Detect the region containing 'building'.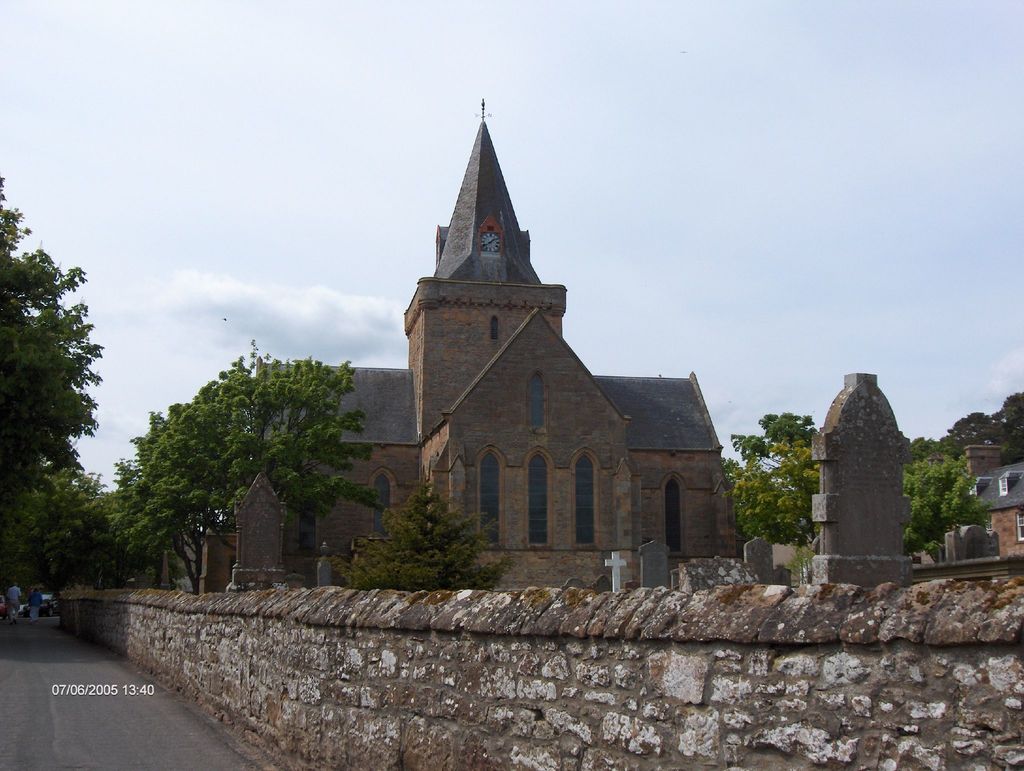
Rect(259, 100, 739, 591).
